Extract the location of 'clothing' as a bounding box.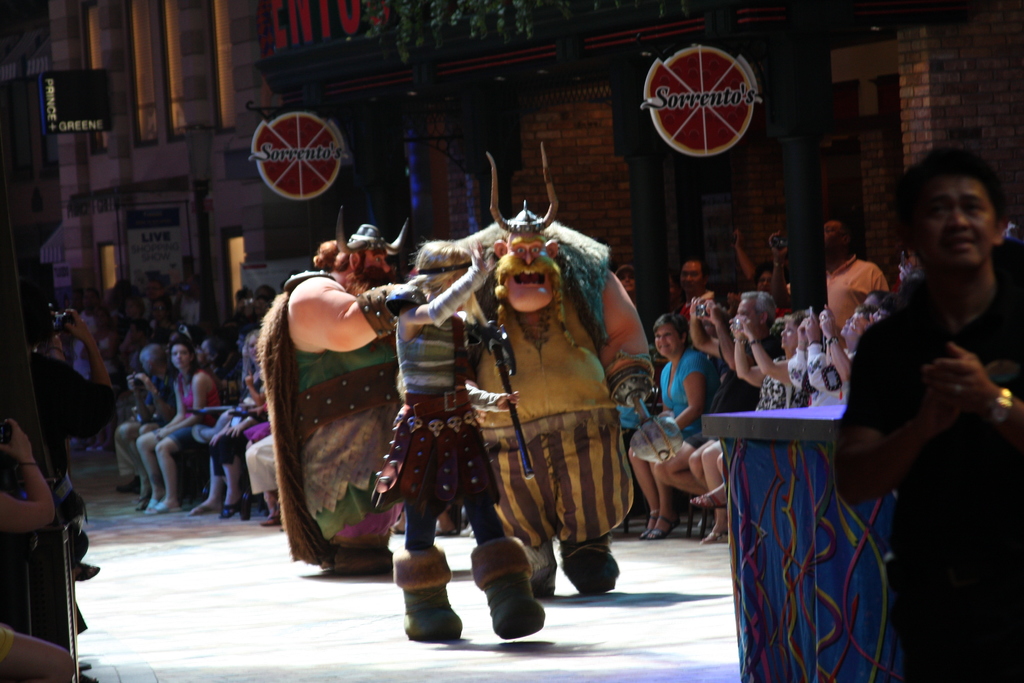
(369,299,499,497).
